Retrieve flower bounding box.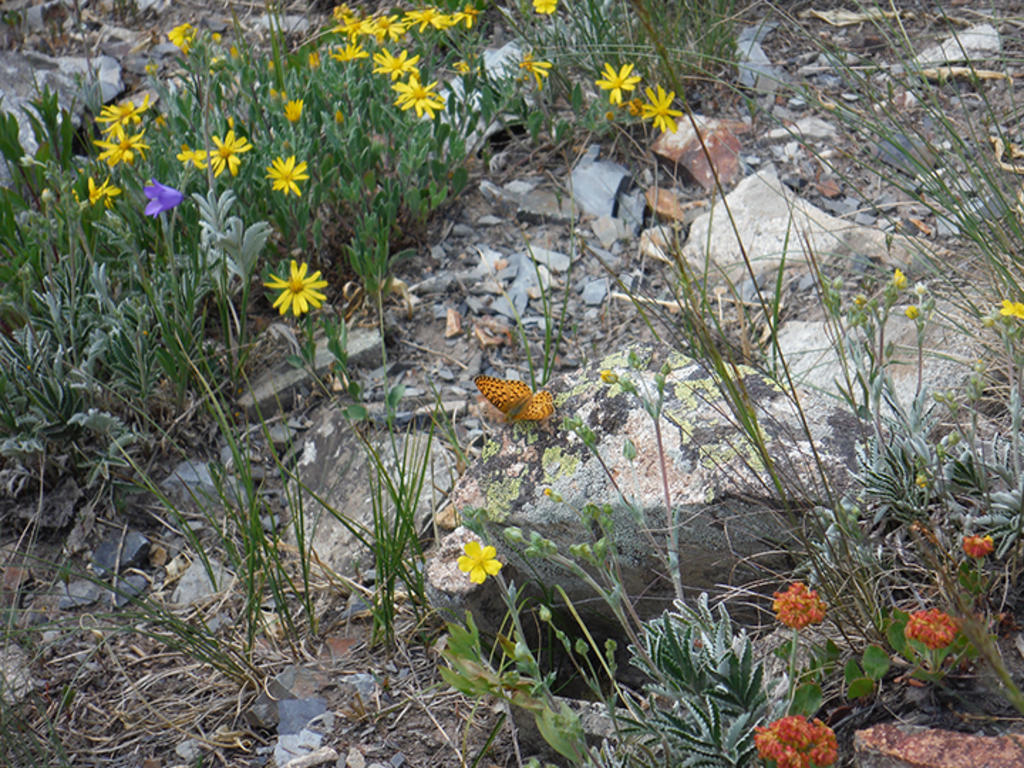
Bounding box: left=206, top=129, right=256, bottom=176.
